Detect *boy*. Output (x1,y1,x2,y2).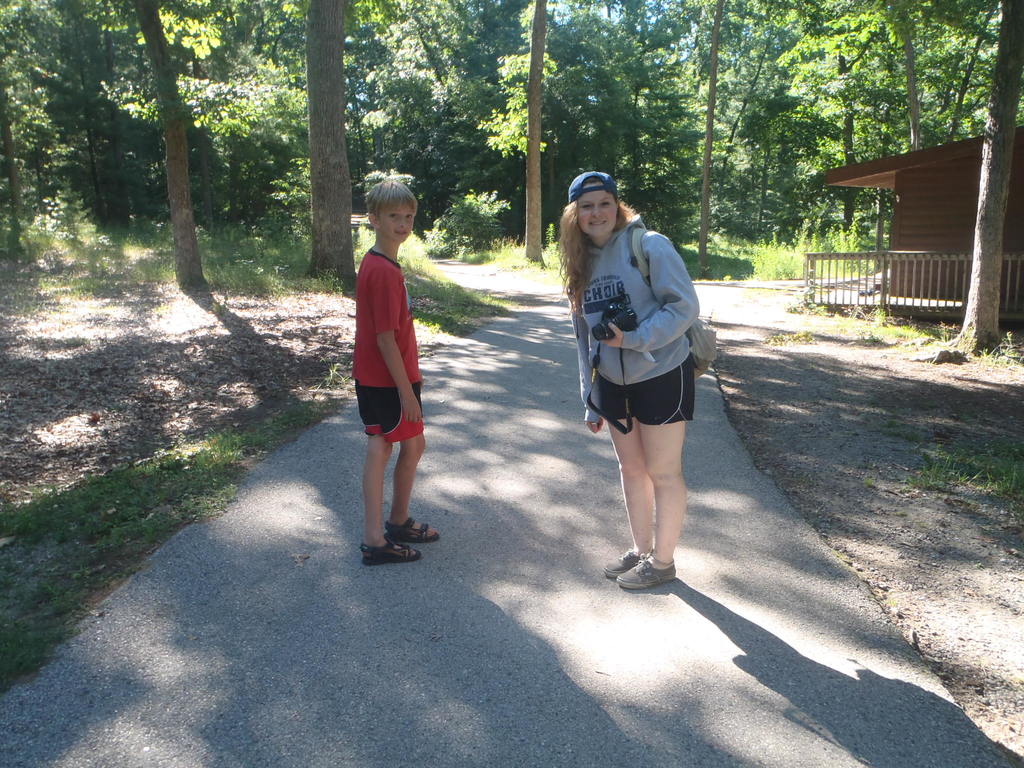
(330,164,445,580).
